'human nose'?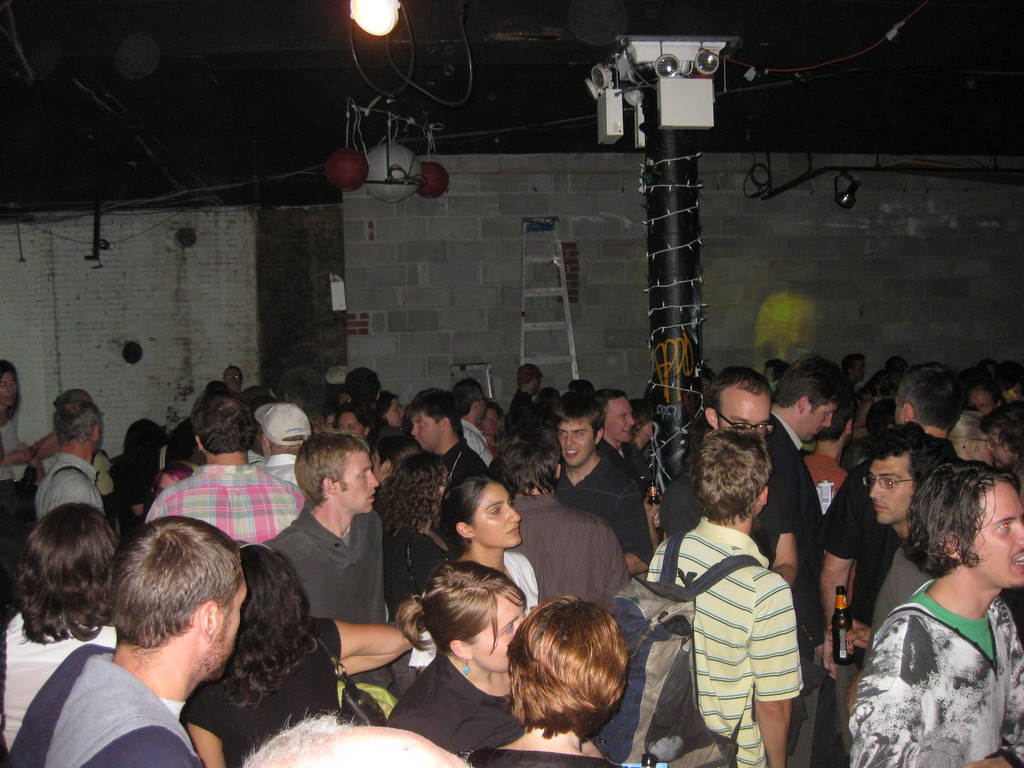
select_region(871, 481, 884, 500)
